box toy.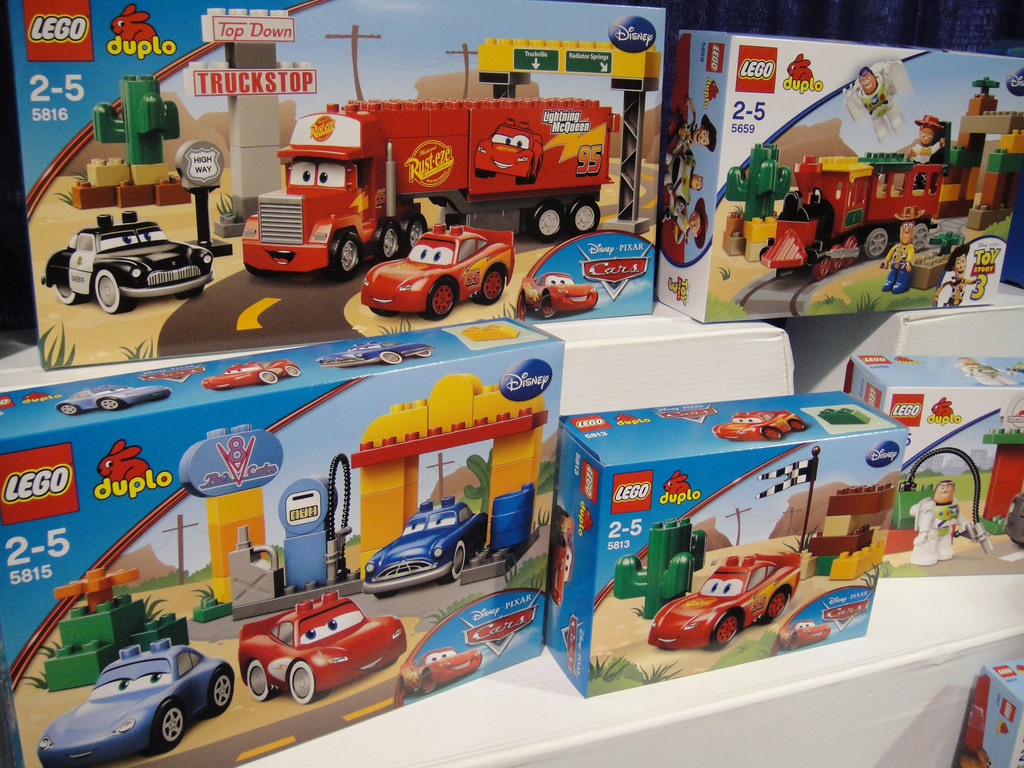
bbox=[476, 37, 660, 237].
